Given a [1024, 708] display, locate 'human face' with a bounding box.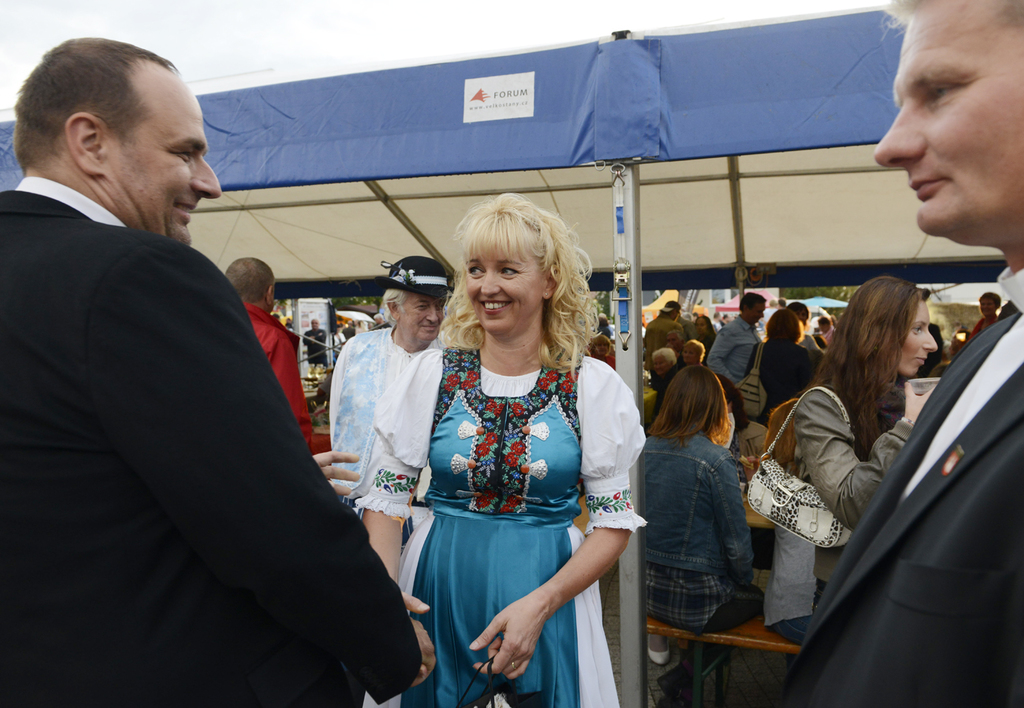
Located: [403, 287, 442, 345].
